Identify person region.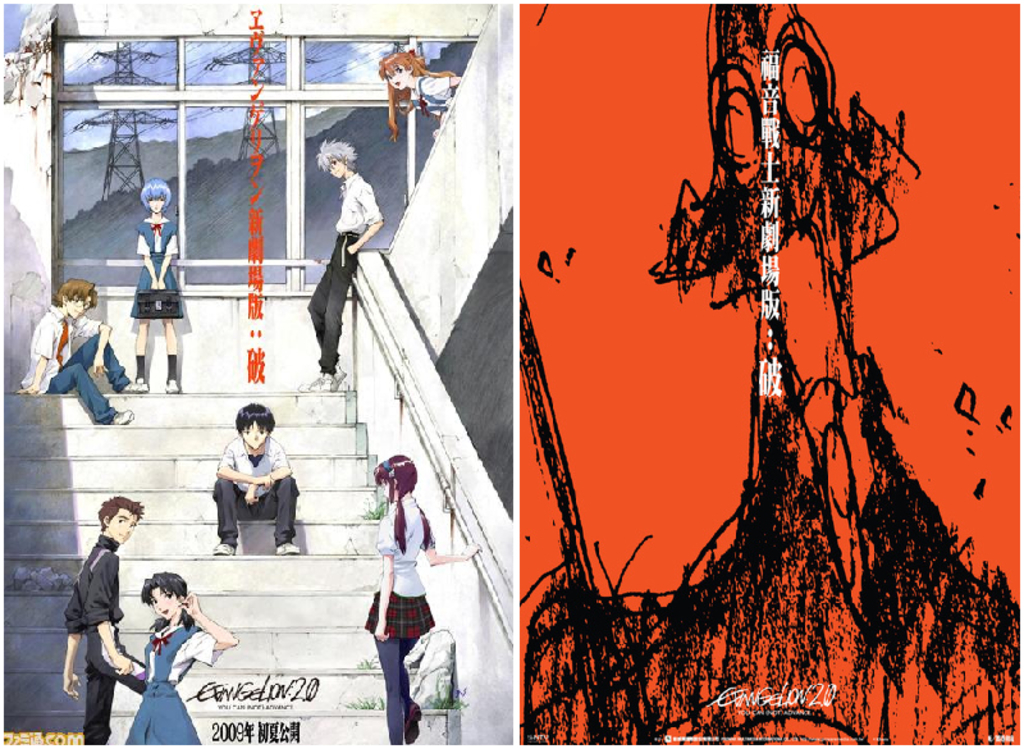
Region: rect(298, 138, 380, 392).
